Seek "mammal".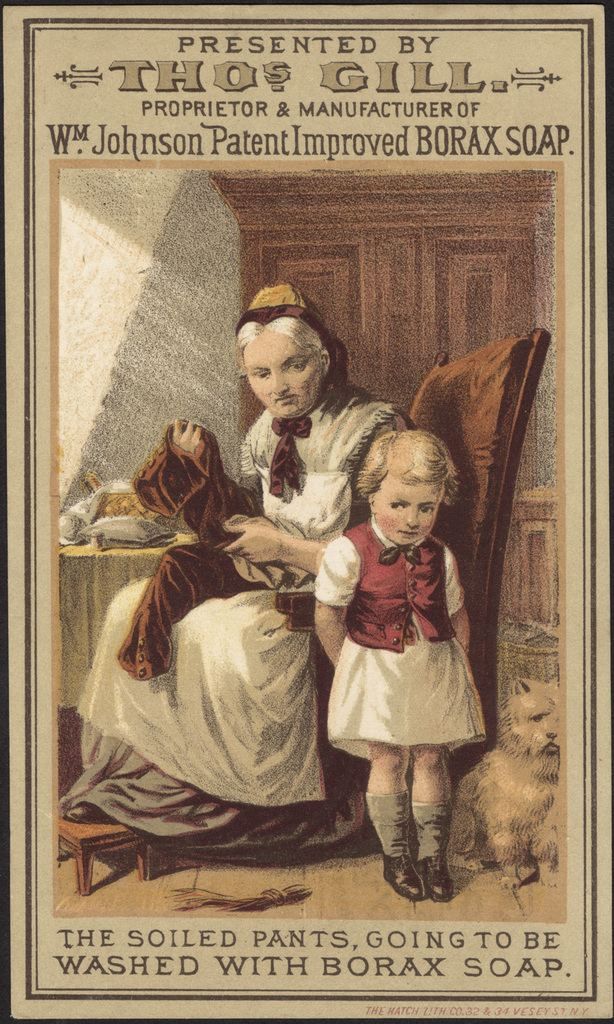
locate(64, 291, 411, 864).
